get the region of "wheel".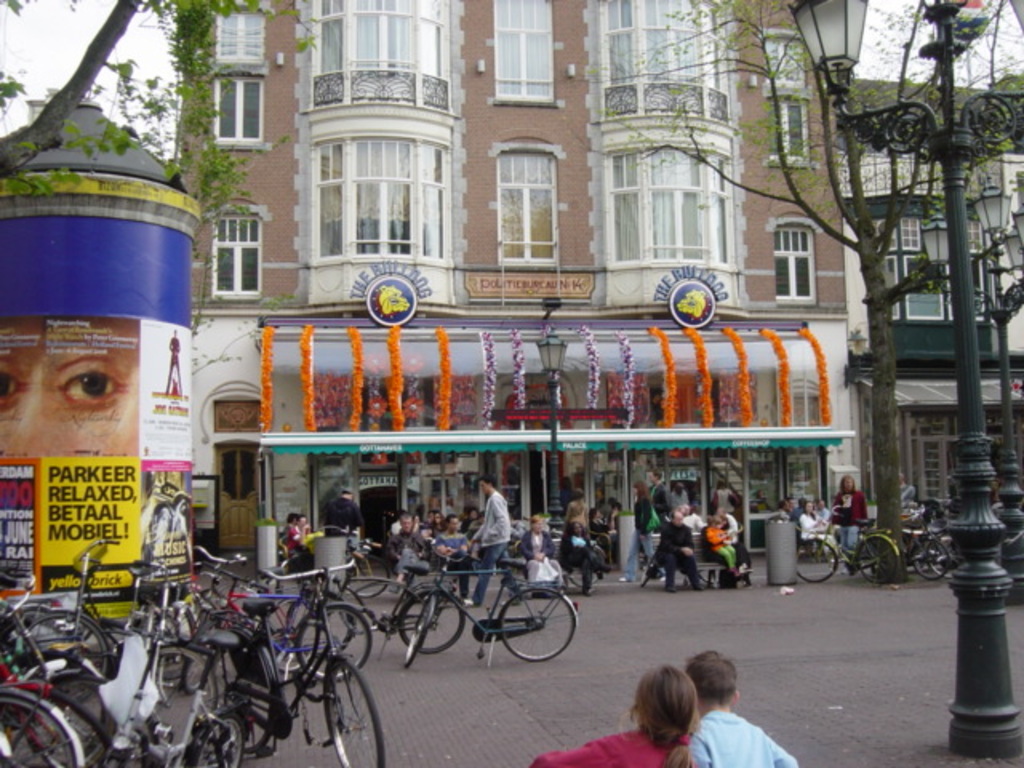
926 530 965 576.
